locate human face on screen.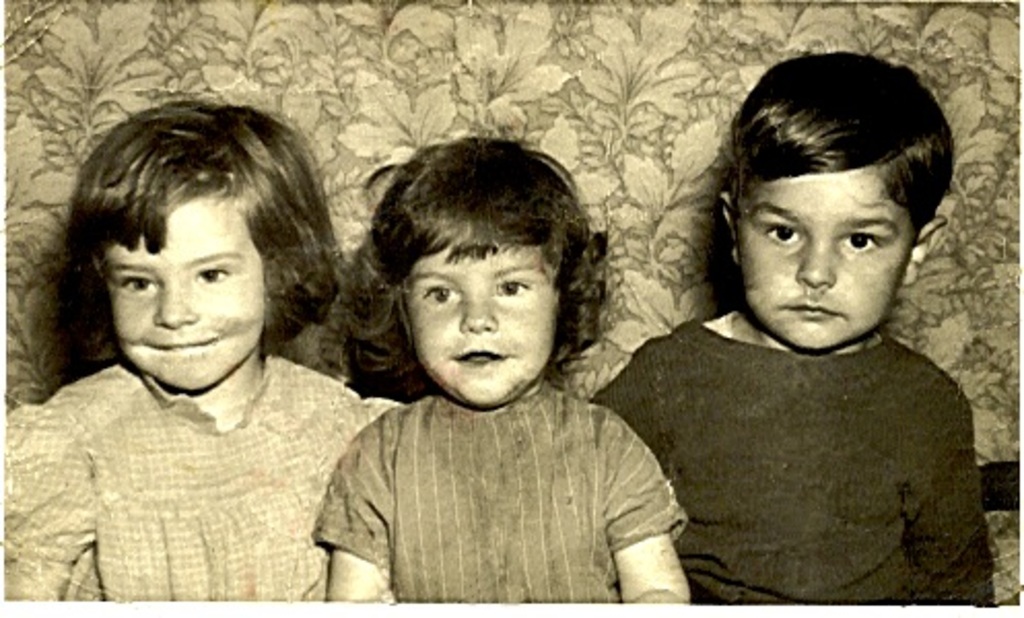
On screen at 738, 163, 913, 348.
